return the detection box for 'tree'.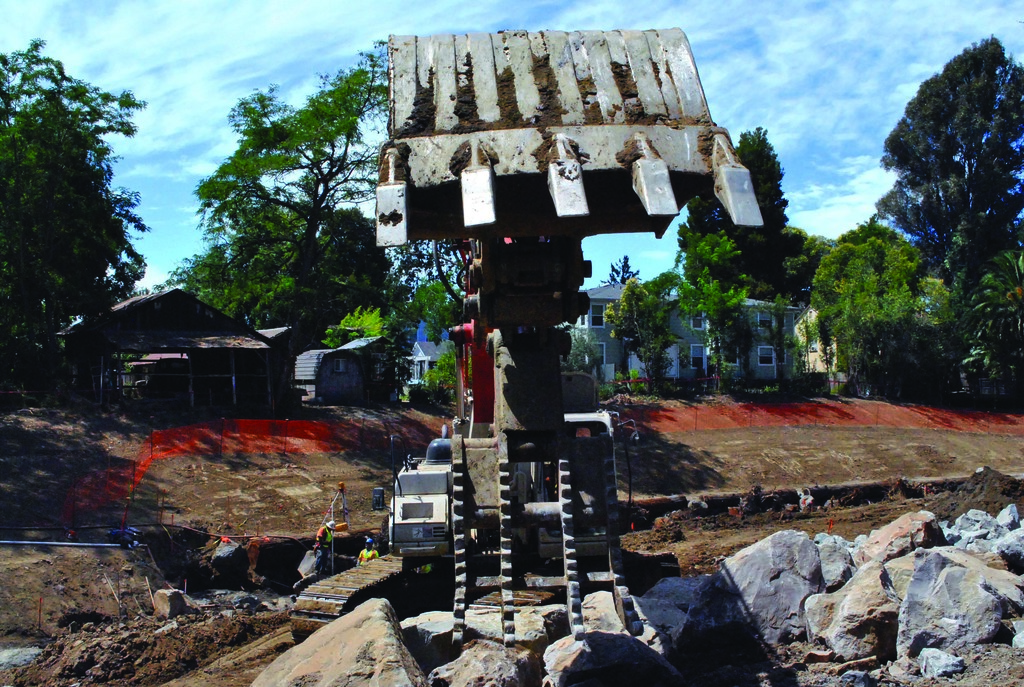
rect(804, 217, 927, 377).
